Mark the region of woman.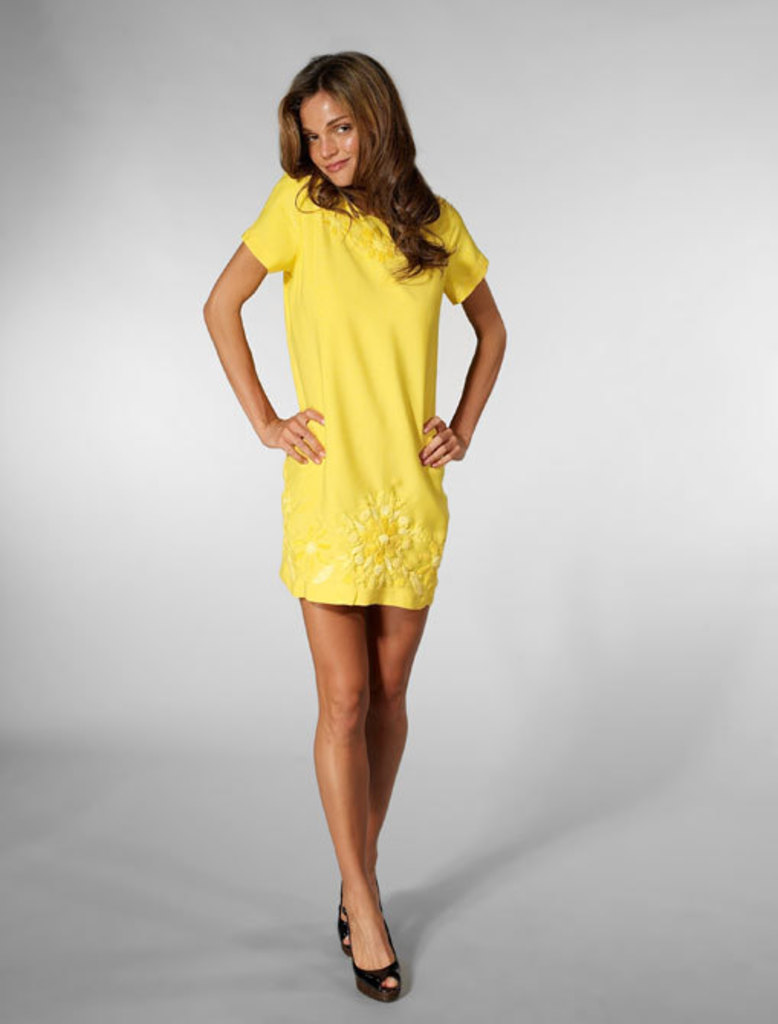
Region: x1=211, y1=58, x2=517, y2=938.
